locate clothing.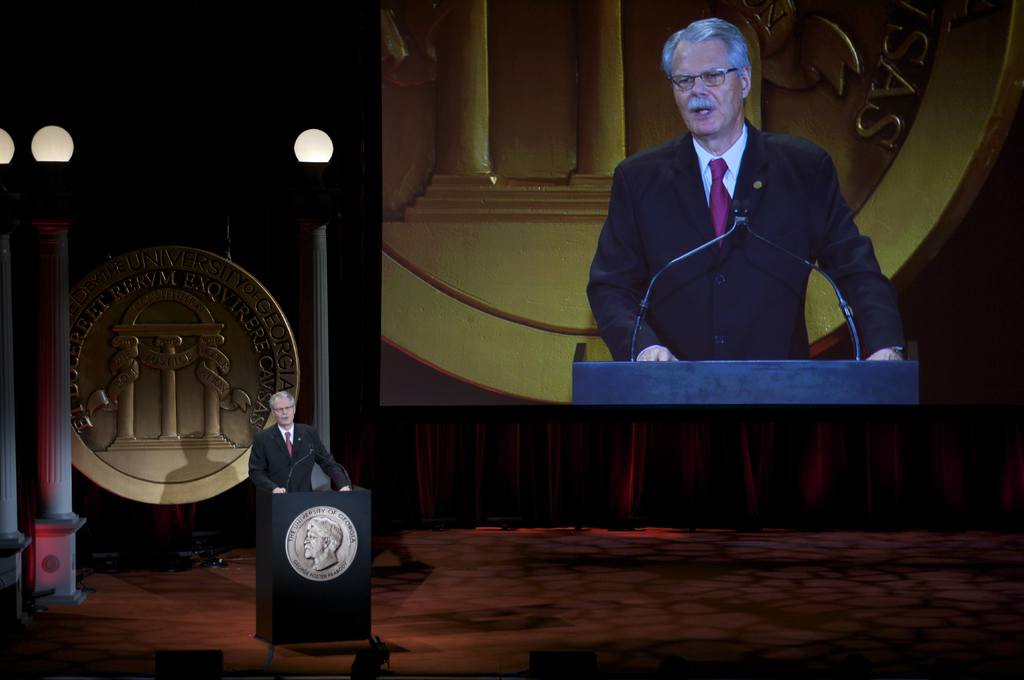
Bounding box: 251/420/351/492.
